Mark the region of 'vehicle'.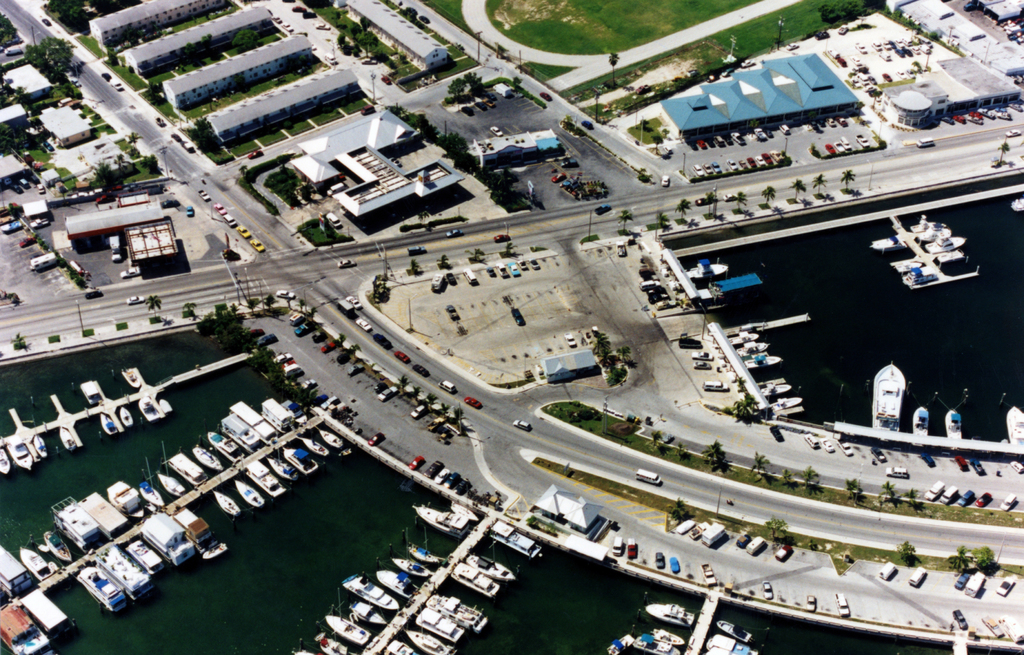
Region: crop(234, 478, 264, 511).
